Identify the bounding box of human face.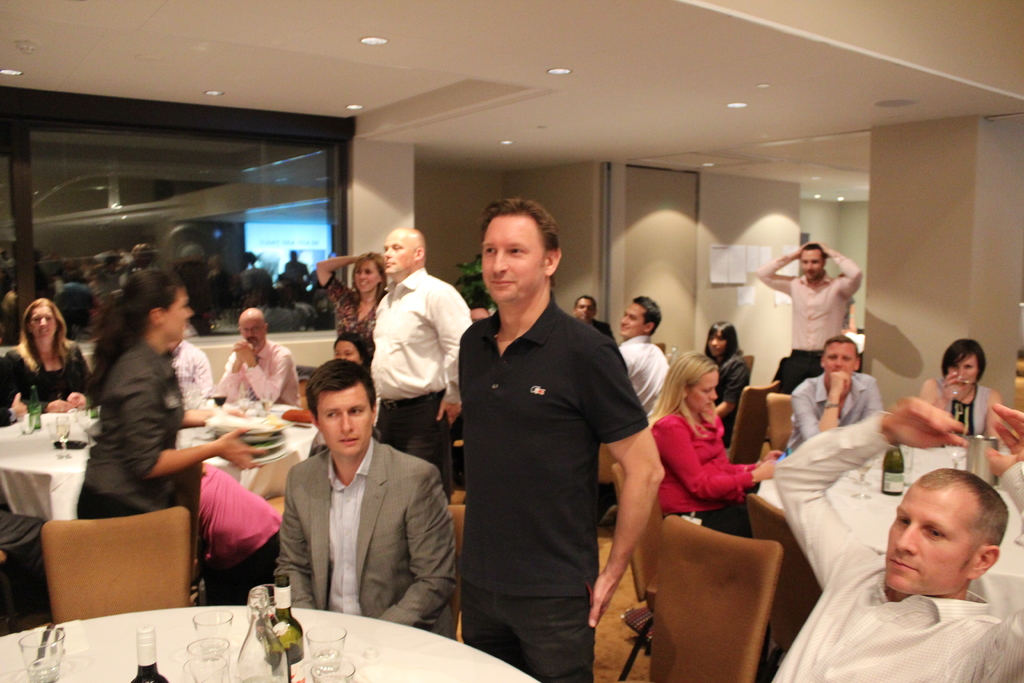
[x1=622, y1=299, x2=644, y2=331].
